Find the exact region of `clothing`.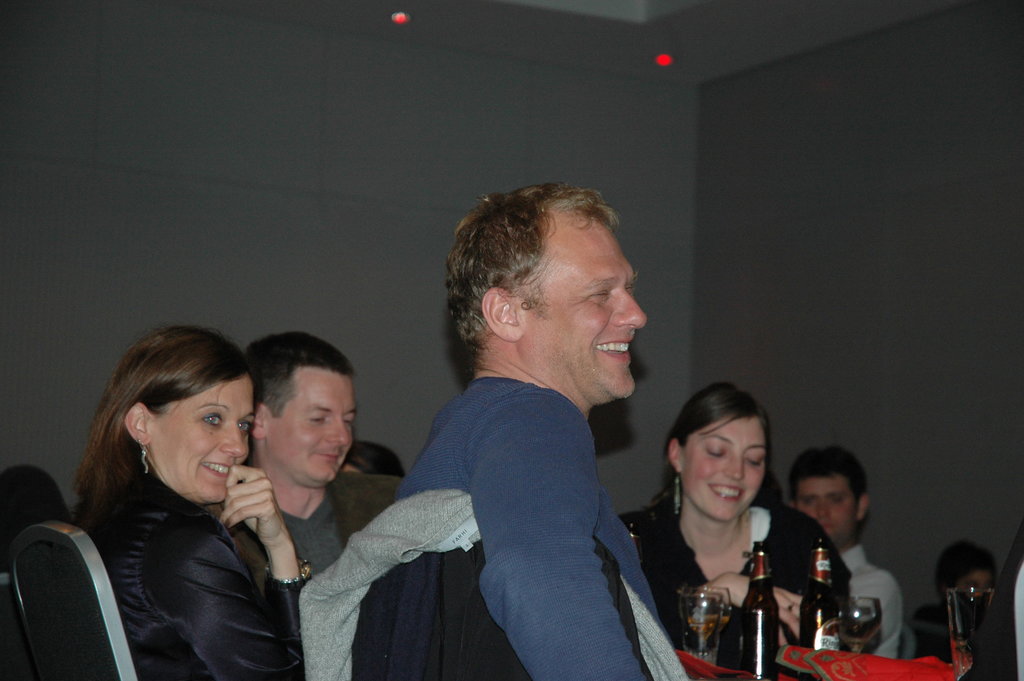
Exact region: [x1=81, y1=473, x2=306, y2=680].
